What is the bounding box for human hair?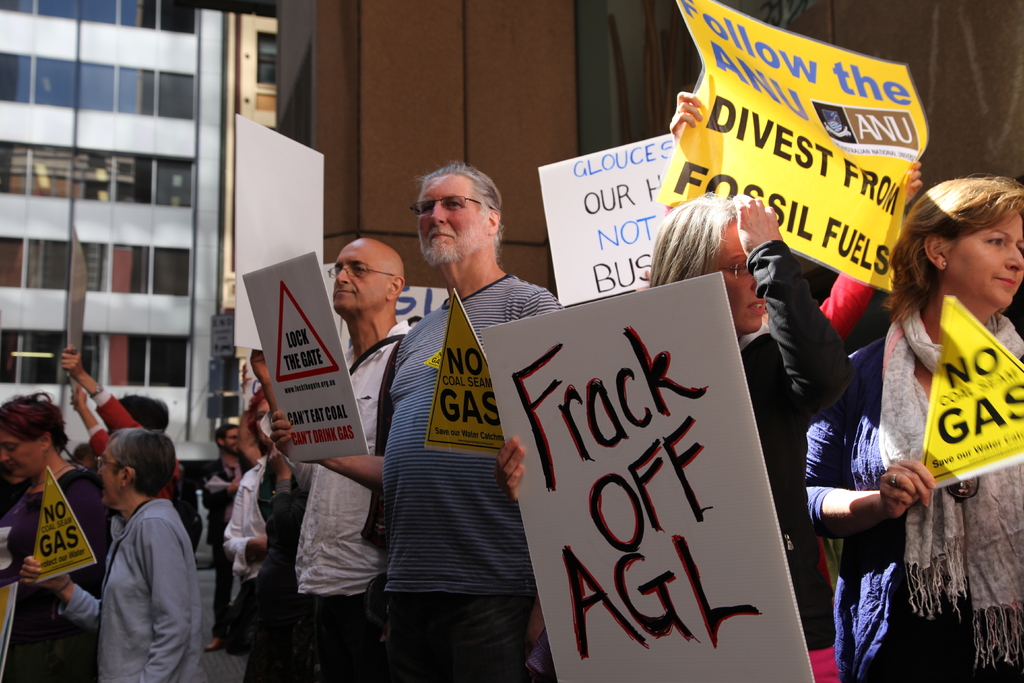
bbox=(0, 390, 68, 463).
